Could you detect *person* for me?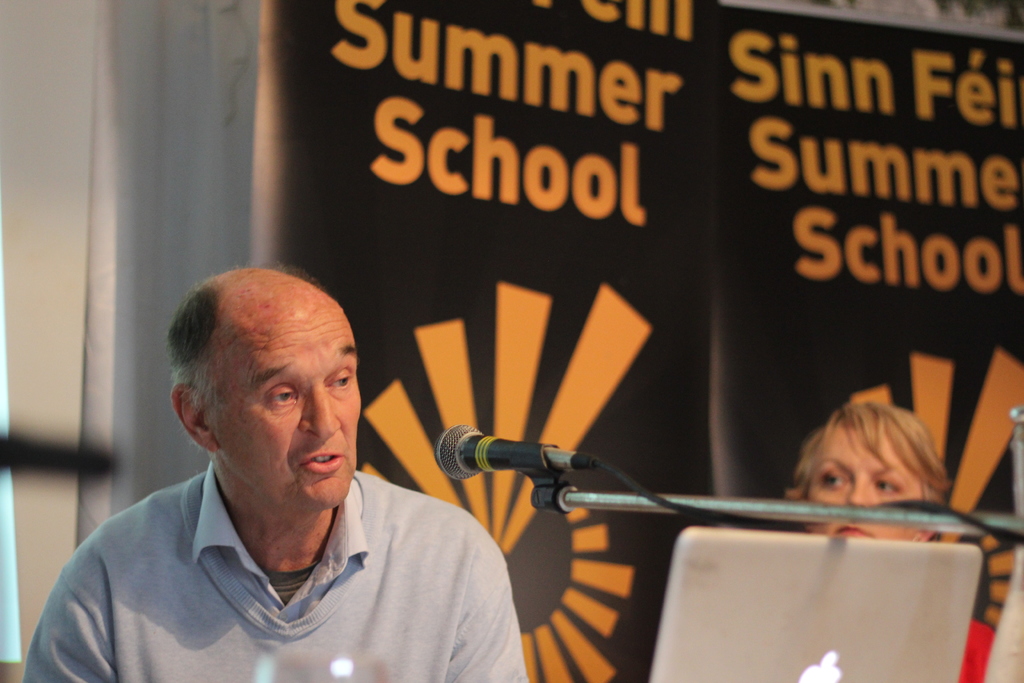
Detection result: {"x1": 783, "y1": 400, "x2": 995, "y2": 682}.
